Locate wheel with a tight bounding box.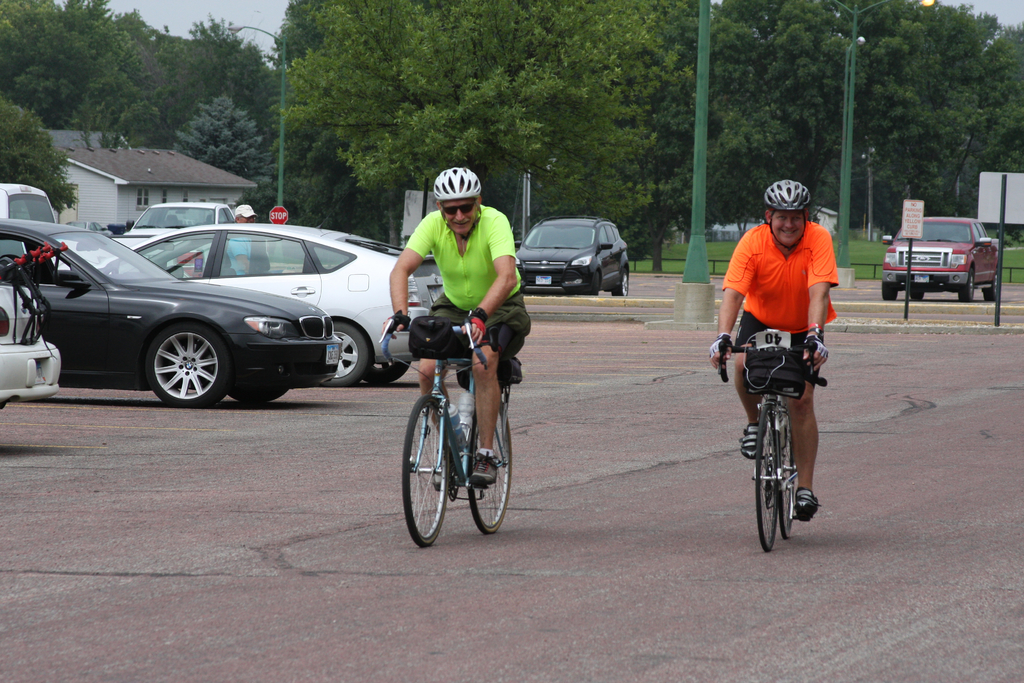
[317,319,374,386].
